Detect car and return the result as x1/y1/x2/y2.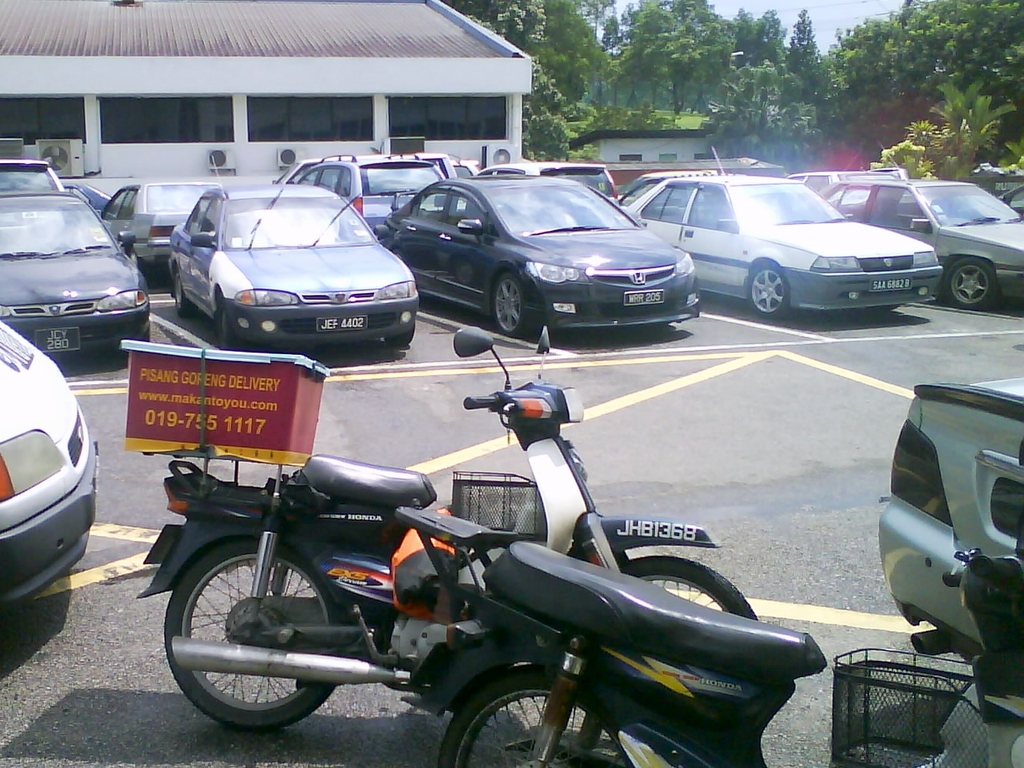
273/150/453/242.
